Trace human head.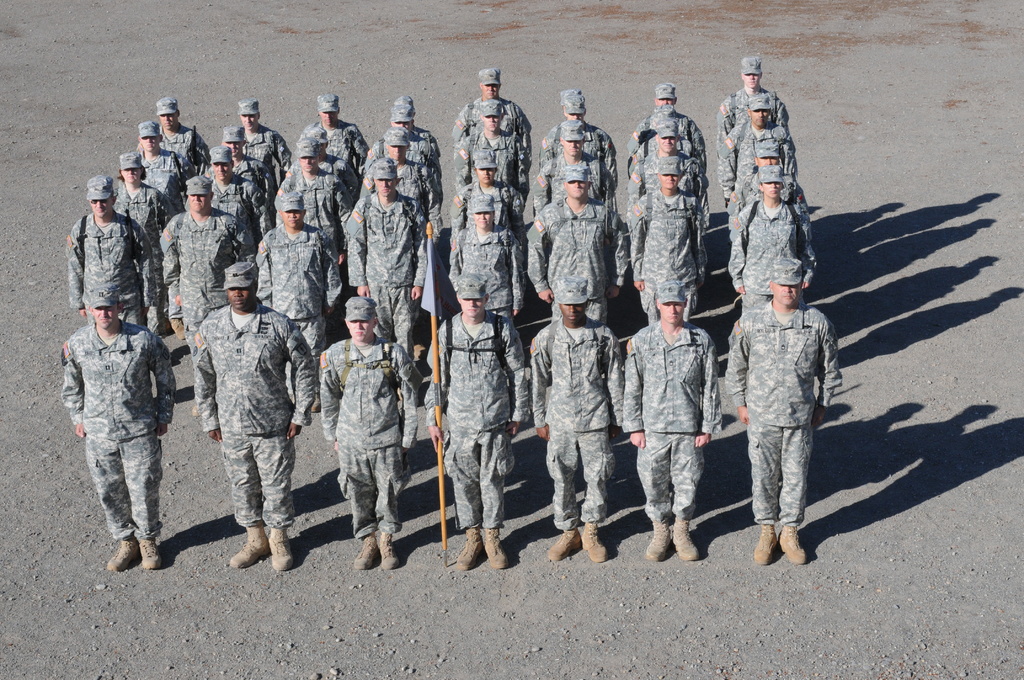
Traced to 562, 87, 582, 104.
